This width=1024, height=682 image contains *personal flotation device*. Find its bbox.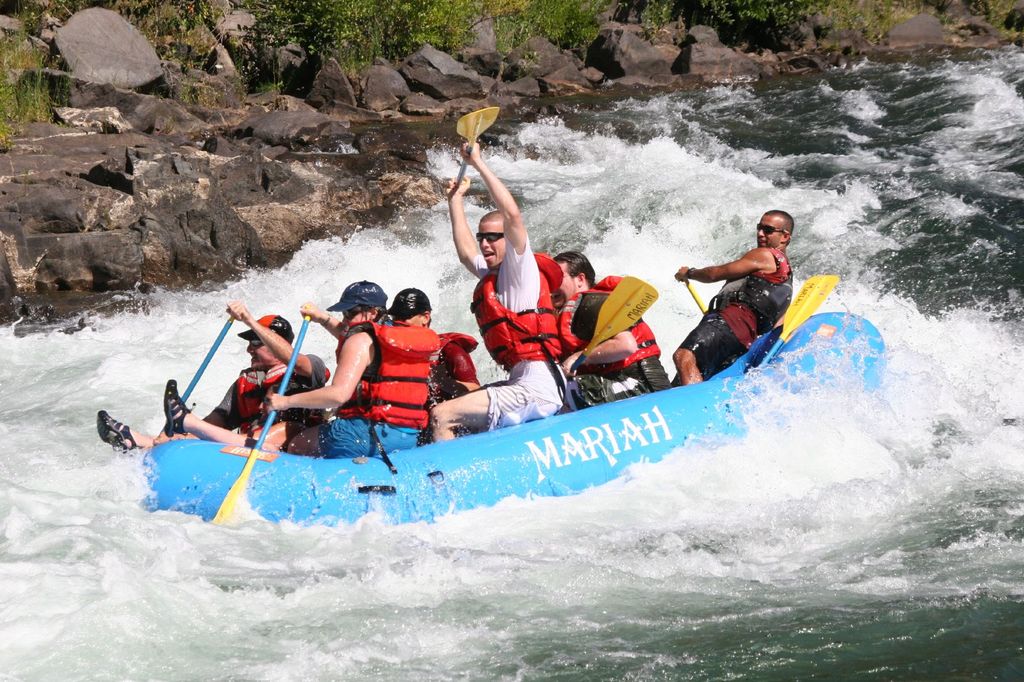
locate(223, 341, 316, 424).
